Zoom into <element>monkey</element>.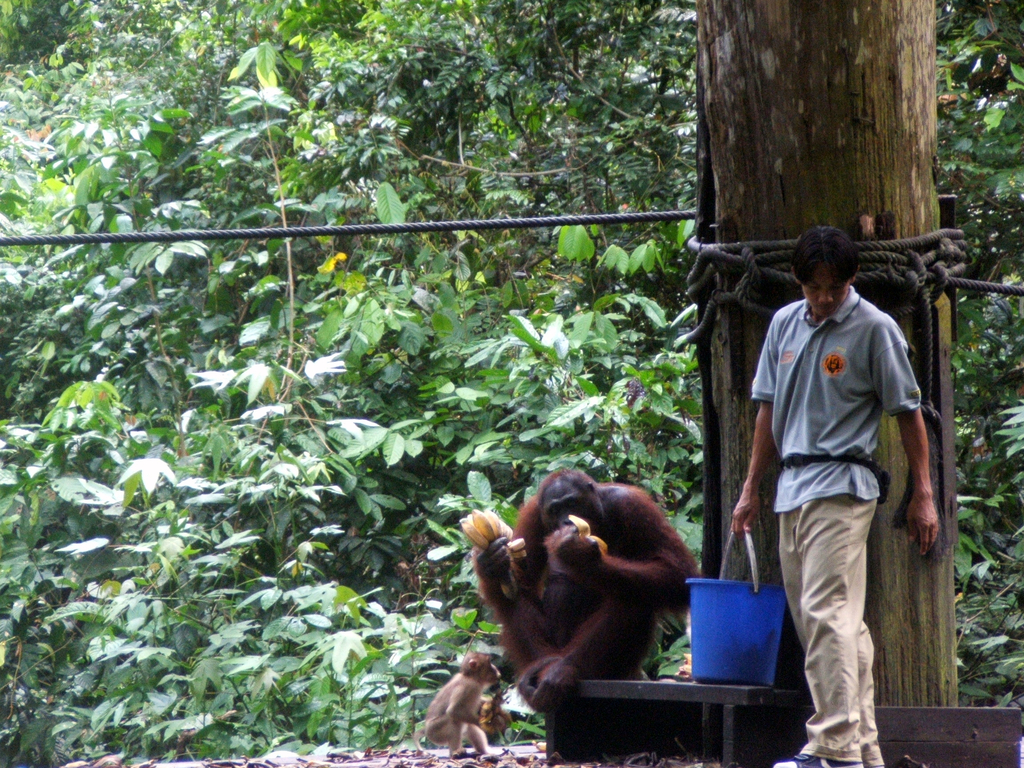
Zoom target: bbox=[451, 472, 711, 708].
